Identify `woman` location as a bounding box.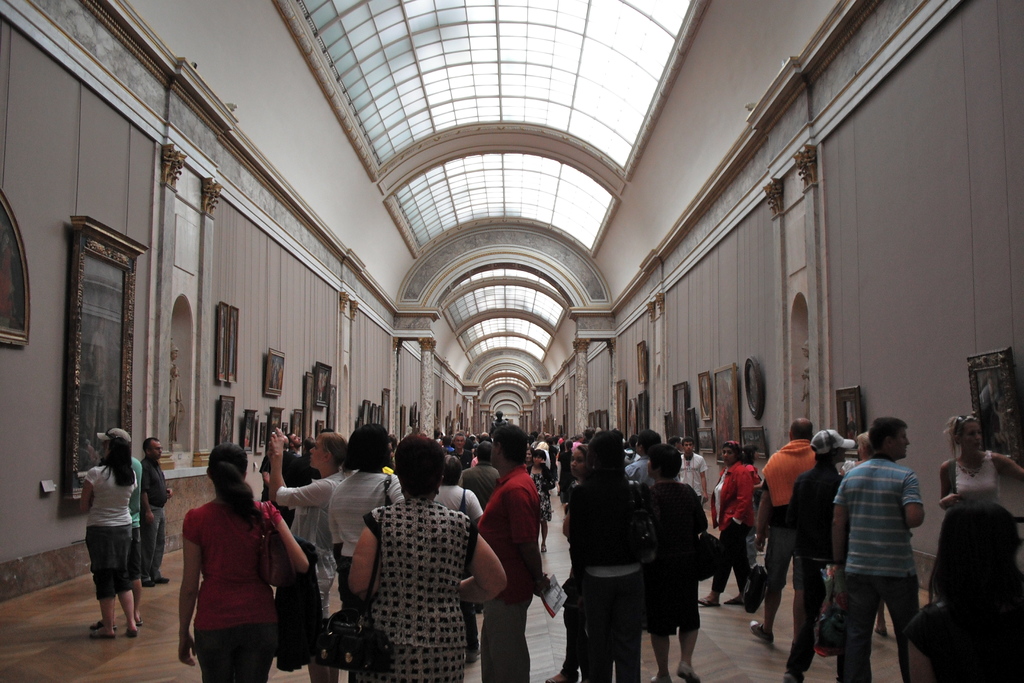
crop(174, 441, 316, 682).
